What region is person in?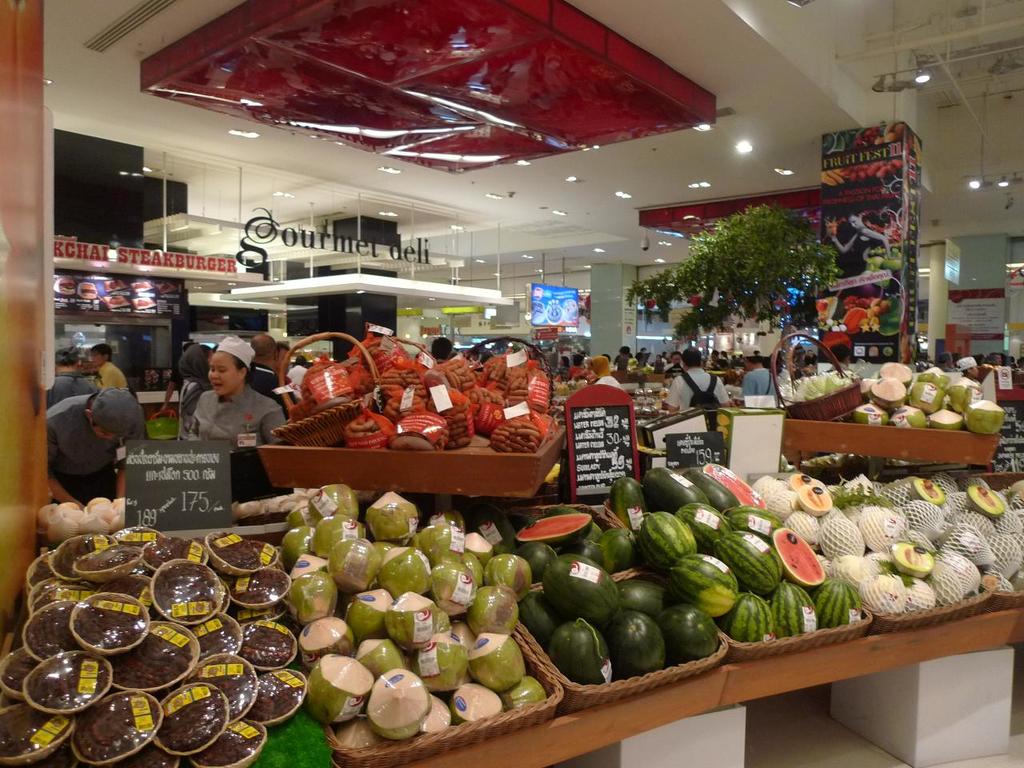
x1=45 y1=343 x2=82 y2=399.
